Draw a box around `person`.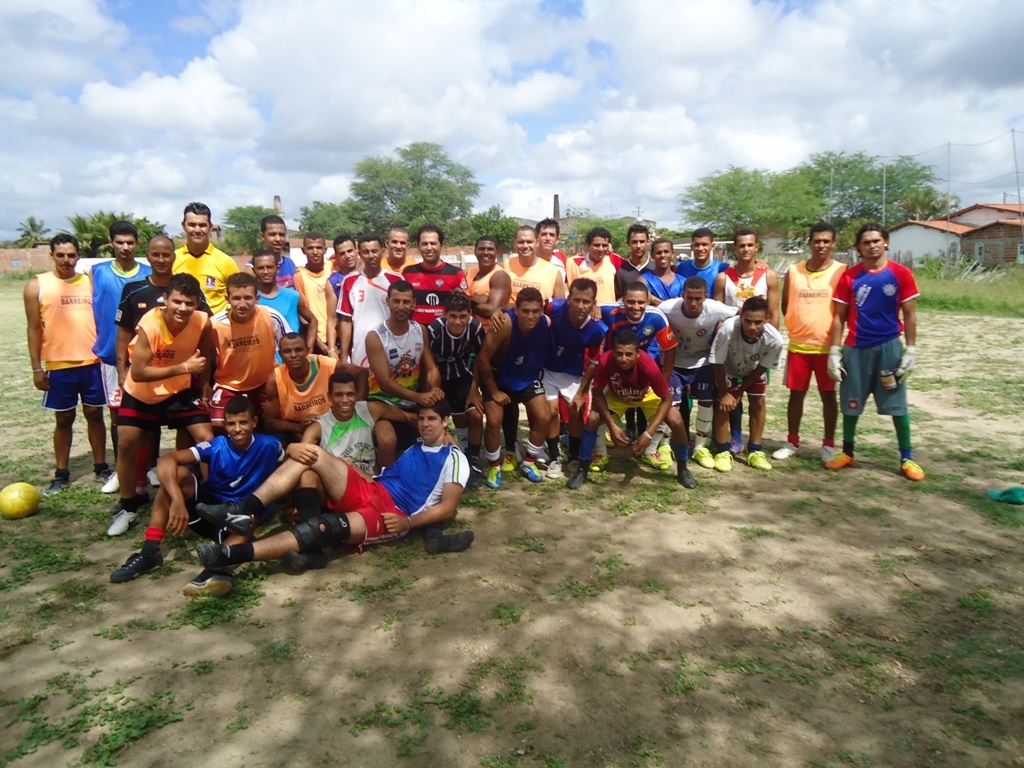
<bbox>457, 233, 508, 334</bbox>.
